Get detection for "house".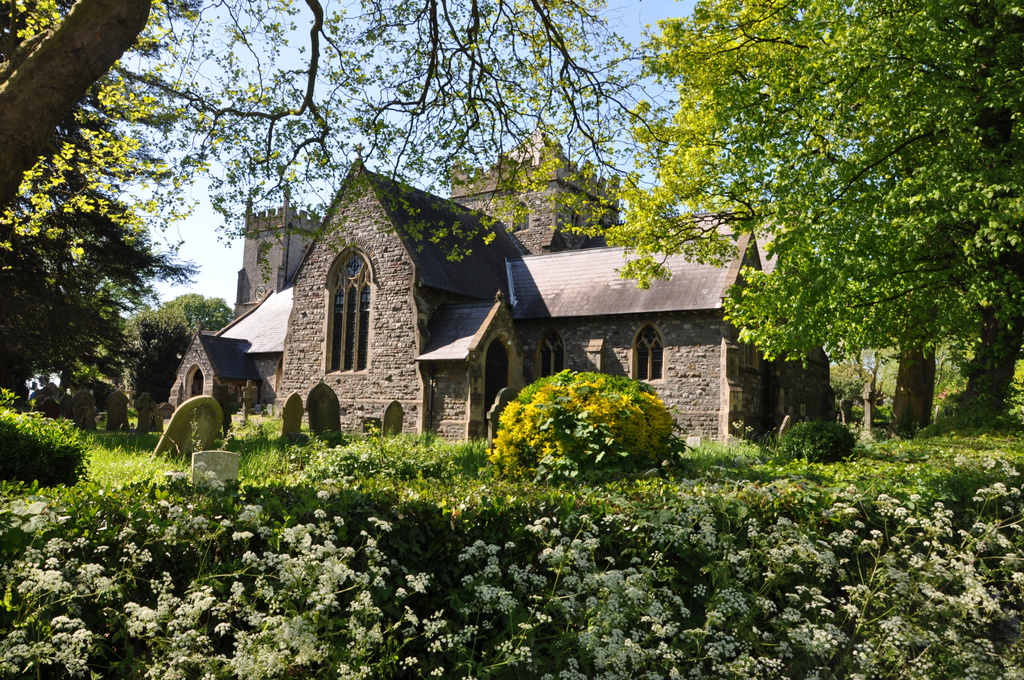
Detection: rect(159, 127, 840, 447).
